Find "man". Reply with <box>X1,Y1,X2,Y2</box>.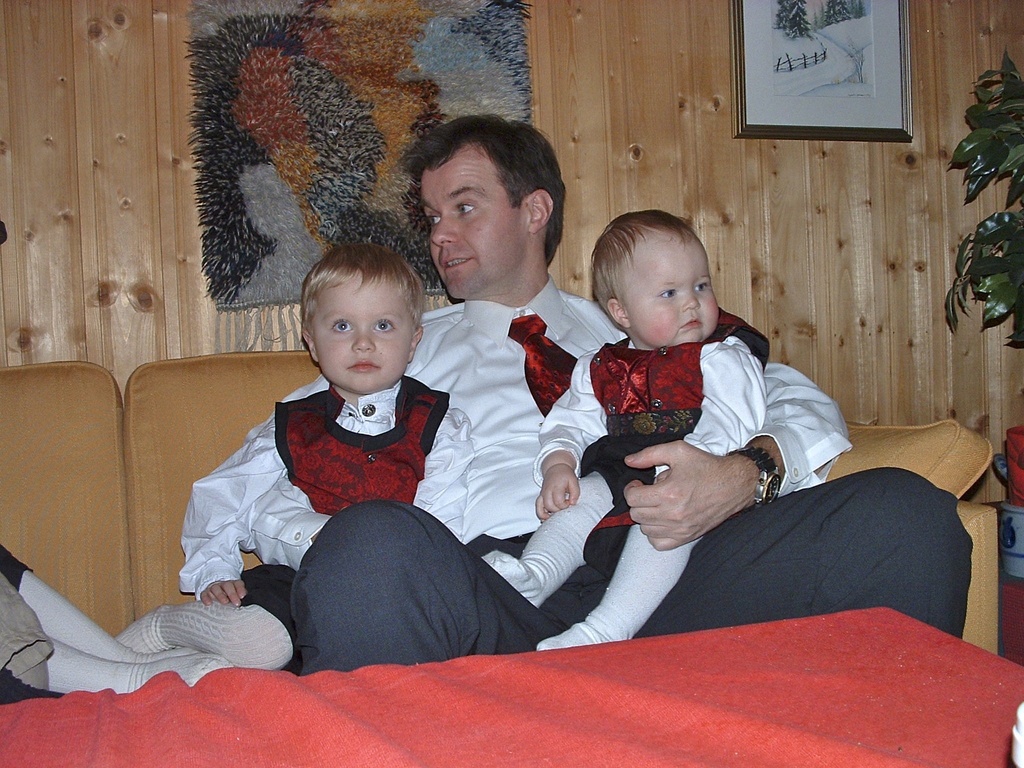
<box>214,179,895,689</box>.
